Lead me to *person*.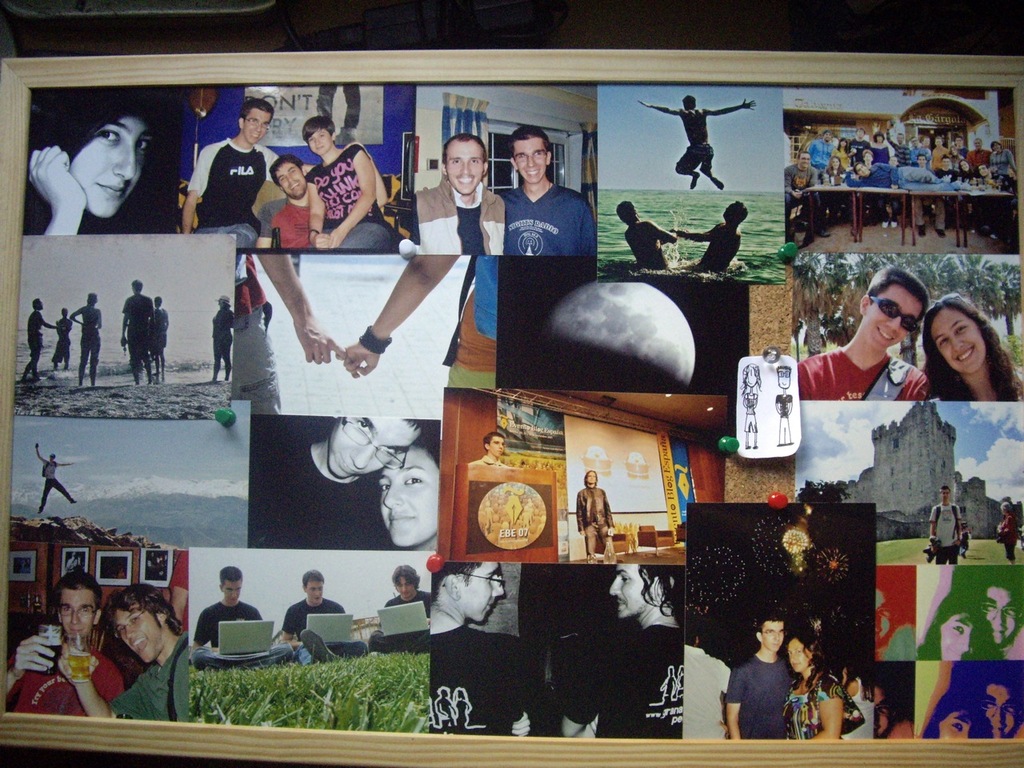
Lead to bbox=[997, 498, 1019, 562].
